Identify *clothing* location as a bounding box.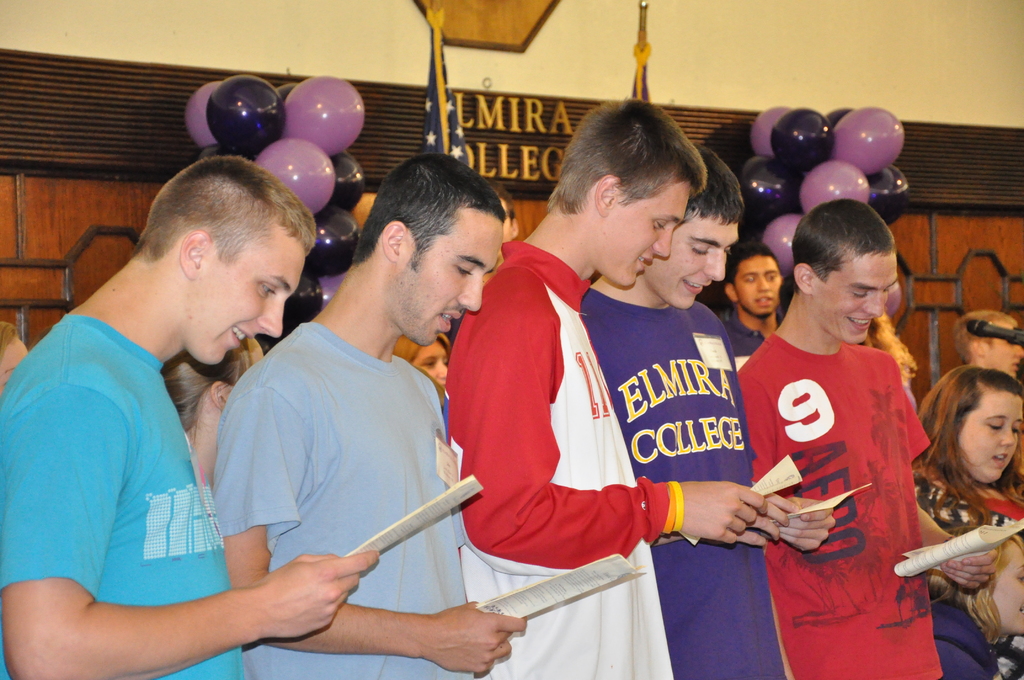
locate(442, 234, 681, 679).
